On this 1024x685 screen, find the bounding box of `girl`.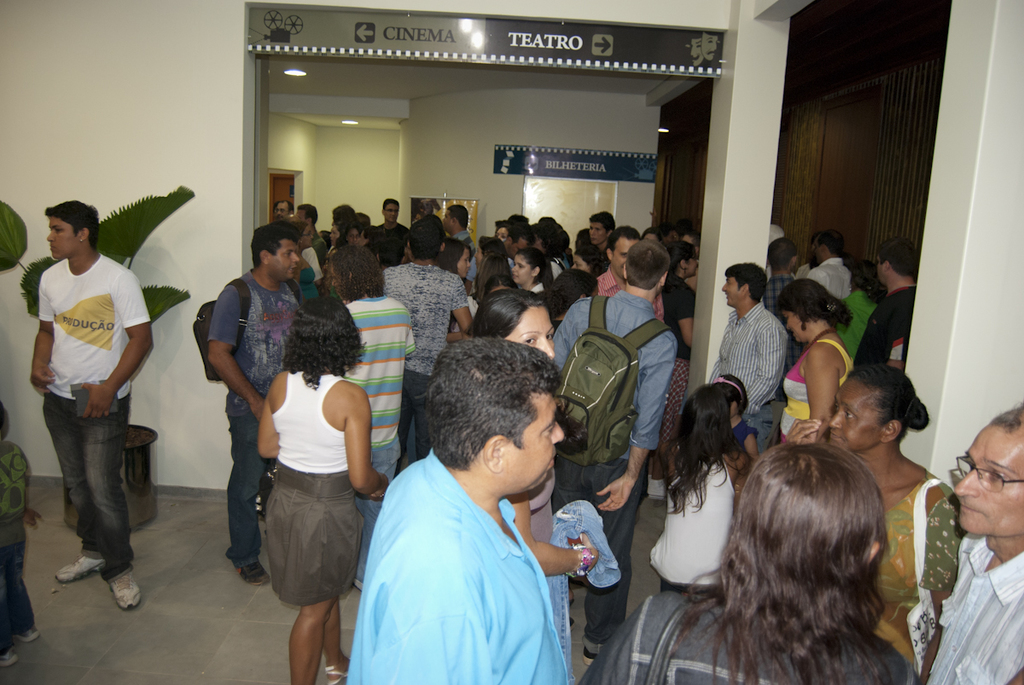
Bounding box: box(650, 386, 749, 596).
